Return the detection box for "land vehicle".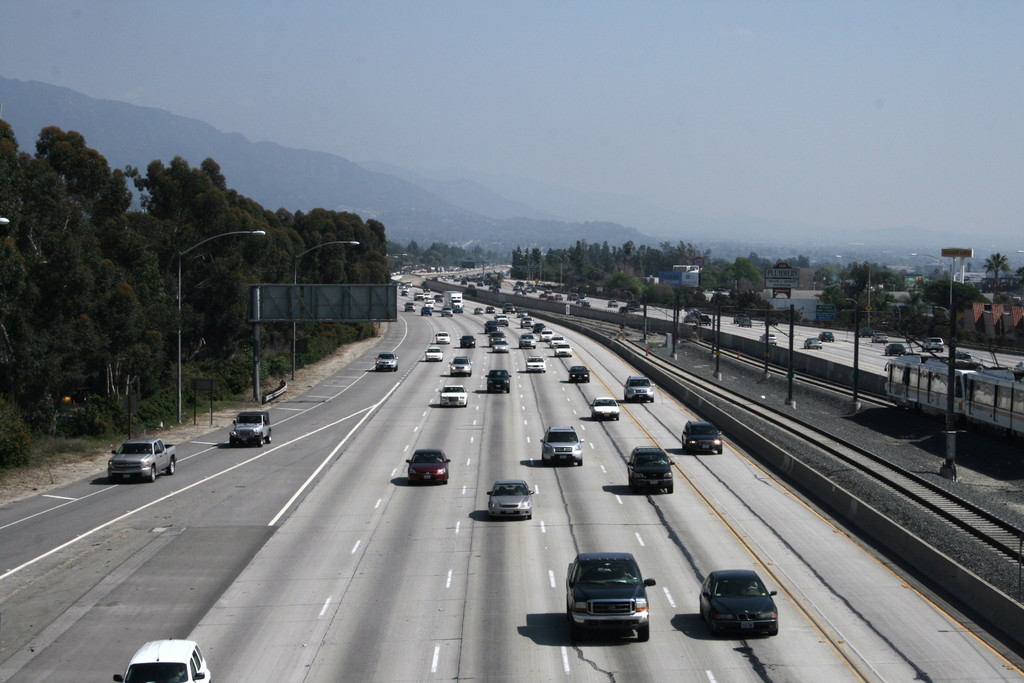
left=564, top=550, right=657, bottom=639.
